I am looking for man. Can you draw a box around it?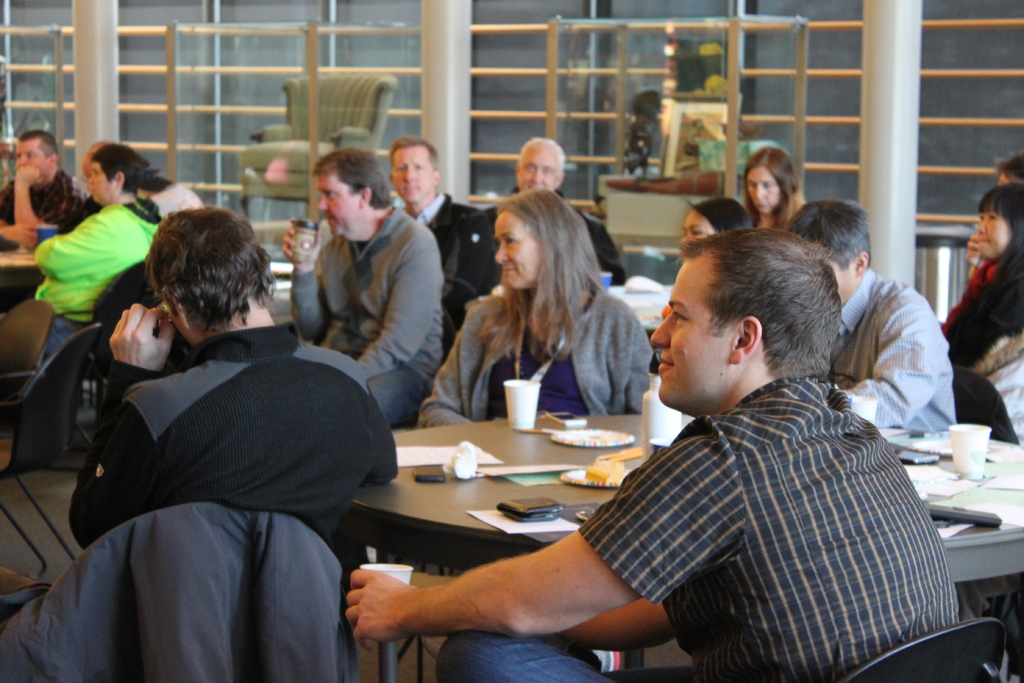
Sure, the bounding box is pyautogui.locateOnScreen(483, 136, 634, 286).
